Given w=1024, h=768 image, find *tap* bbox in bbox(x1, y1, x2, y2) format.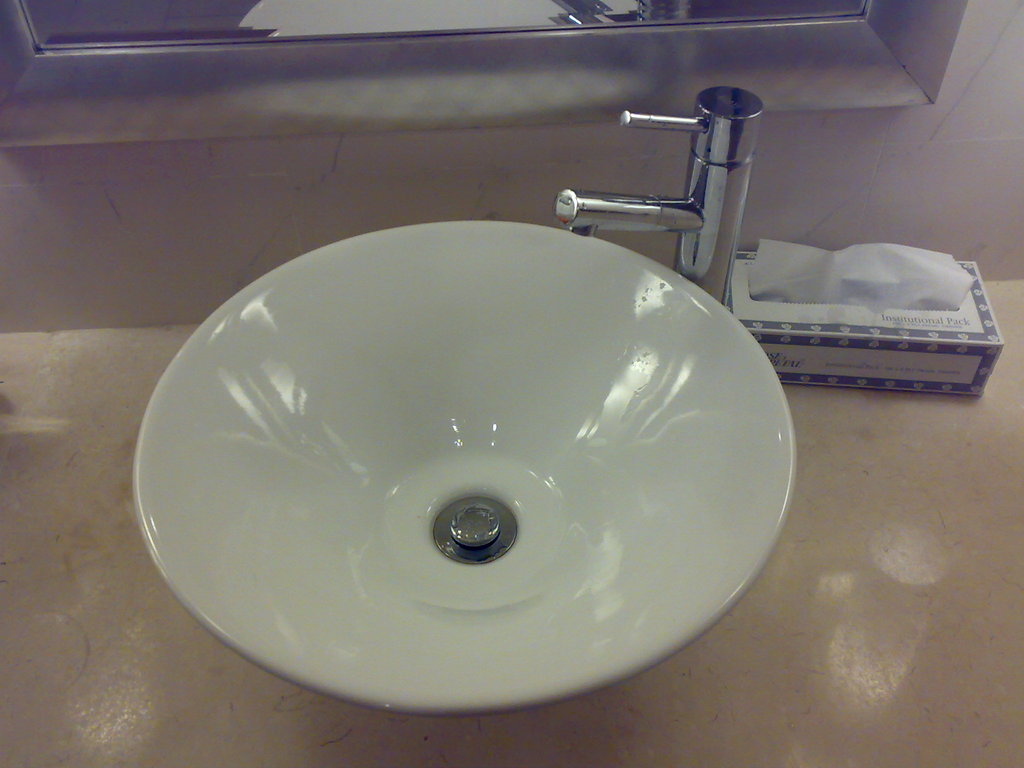
bbox(552, 81, 764, 301).
